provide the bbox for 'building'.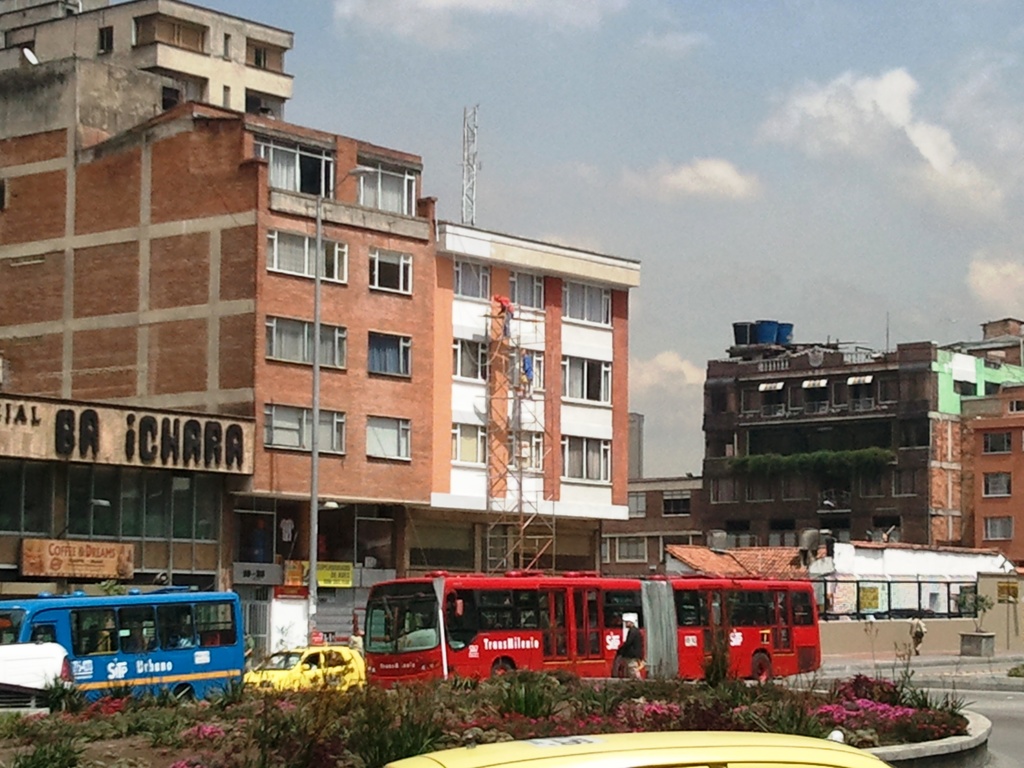
x1=645, y1=305, x2=1005, y2=556.
